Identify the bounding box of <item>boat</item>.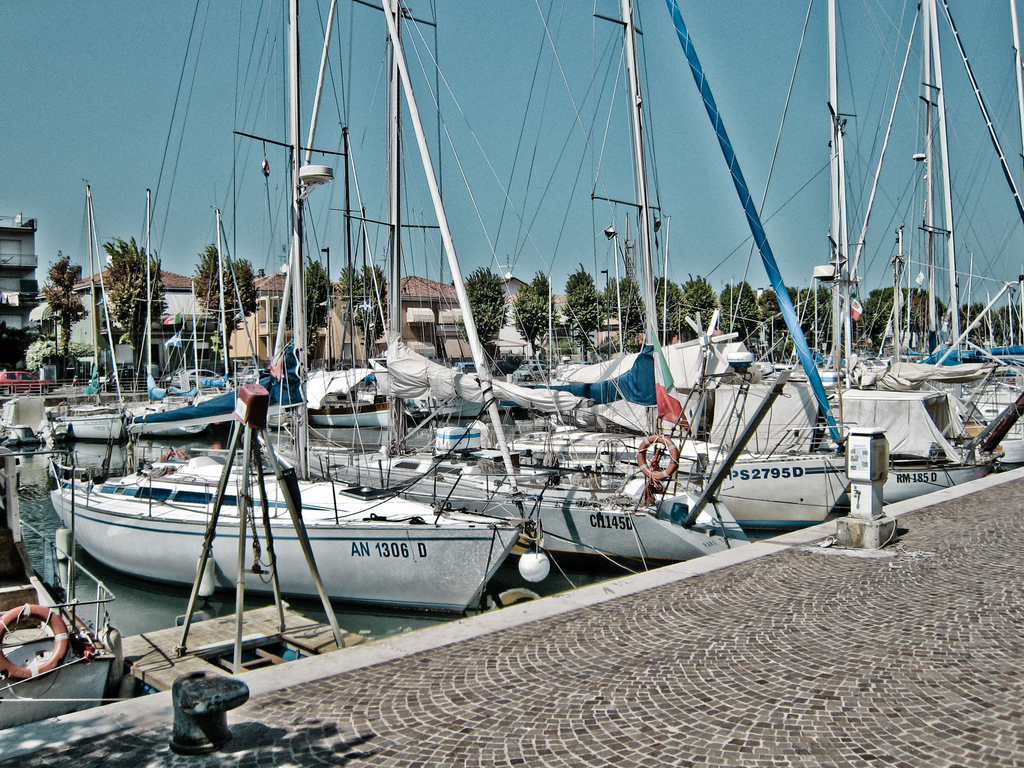
[0,172,144,447].
